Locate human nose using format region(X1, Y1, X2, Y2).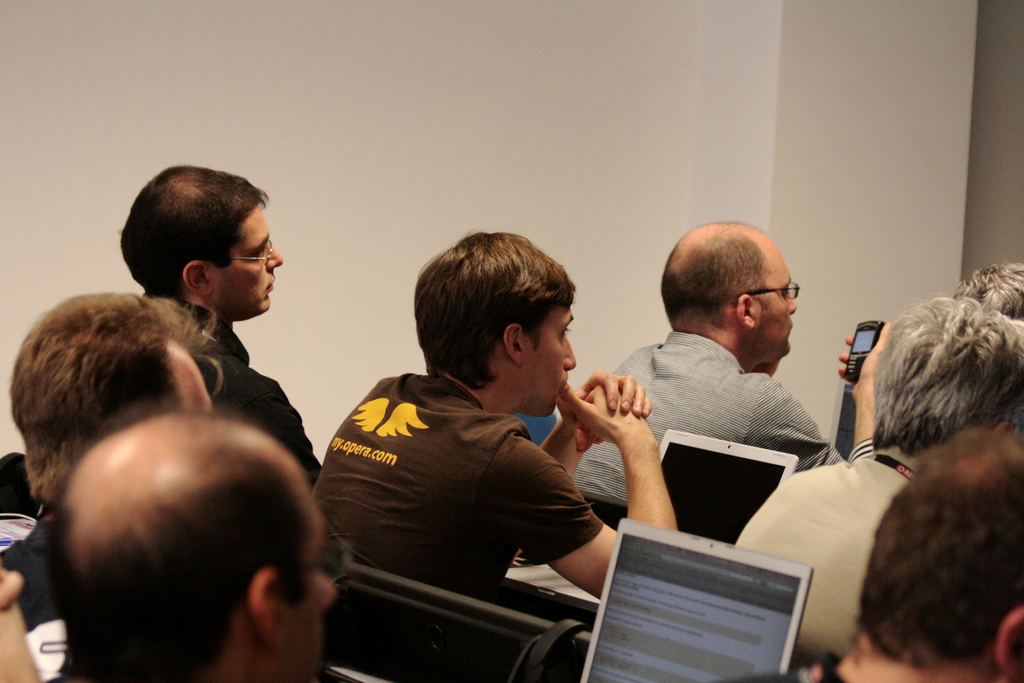
region(315, 572, 339, 609).
